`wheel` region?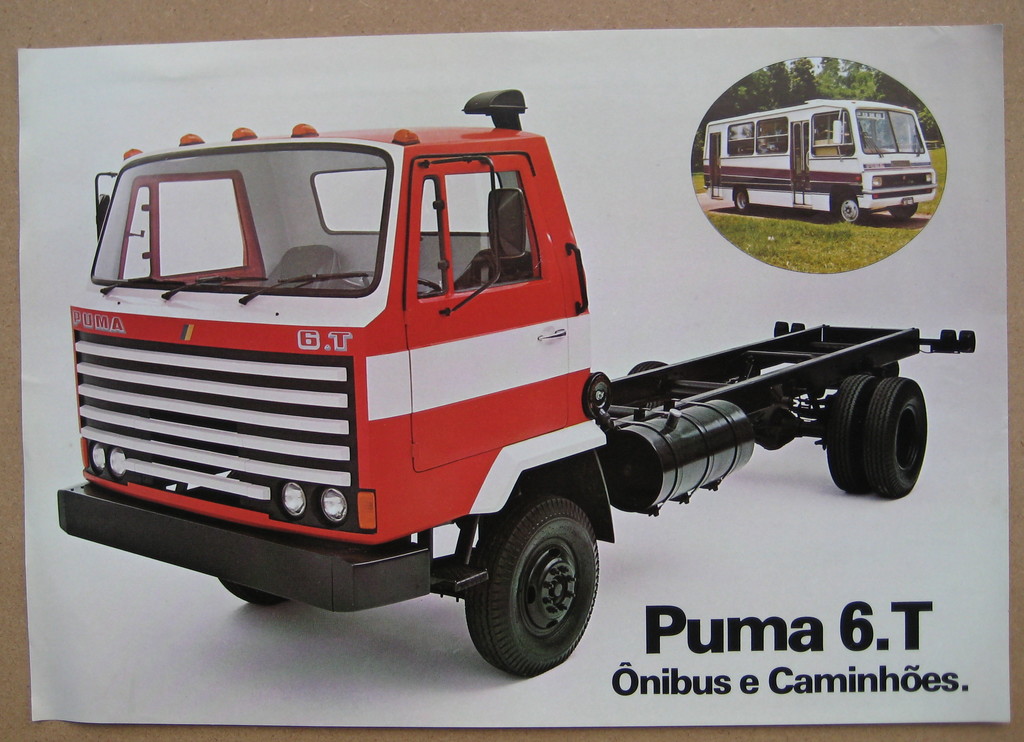
box=[890, 201, 917, 222]
